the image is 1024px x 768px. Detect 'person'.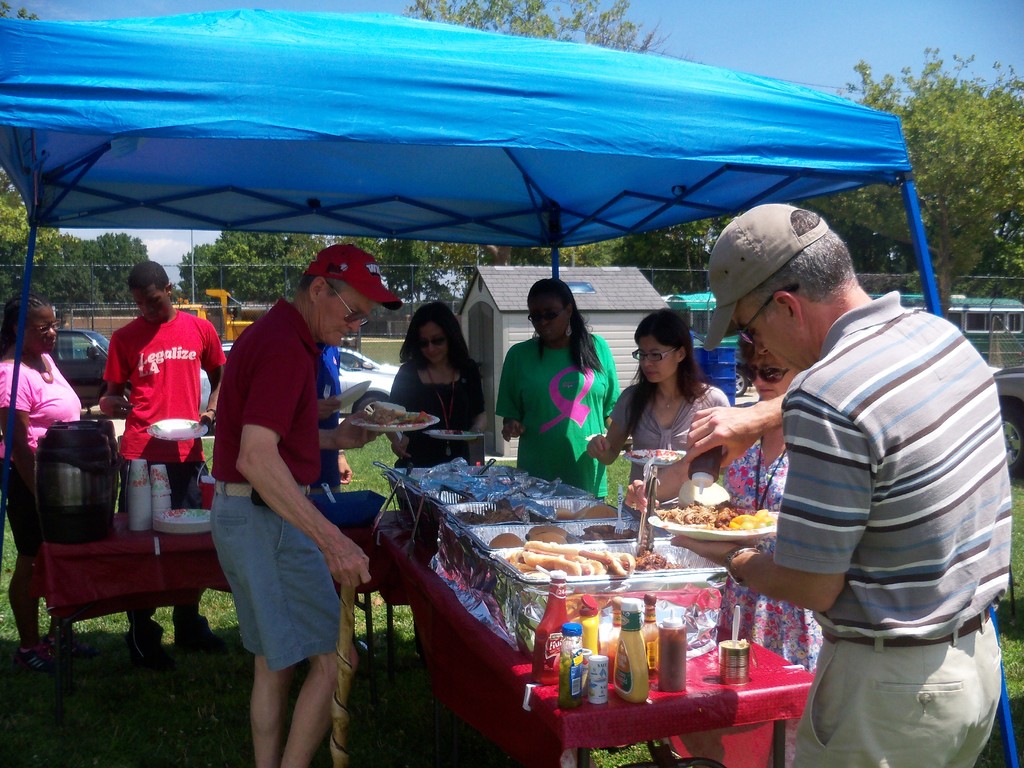
Detection: crop(586, 310, 733, 524).
